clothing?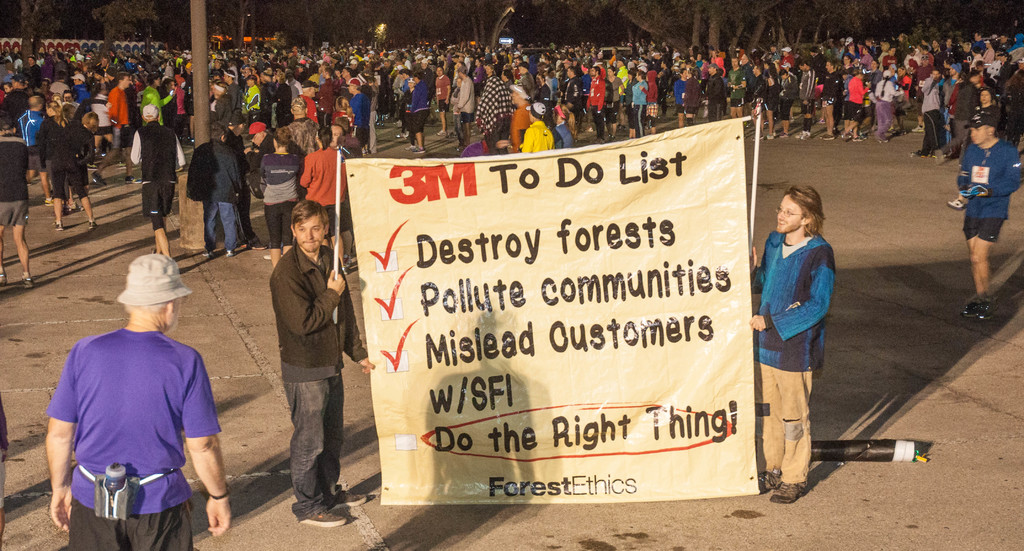
Rect(129, 117, 185, 234)
